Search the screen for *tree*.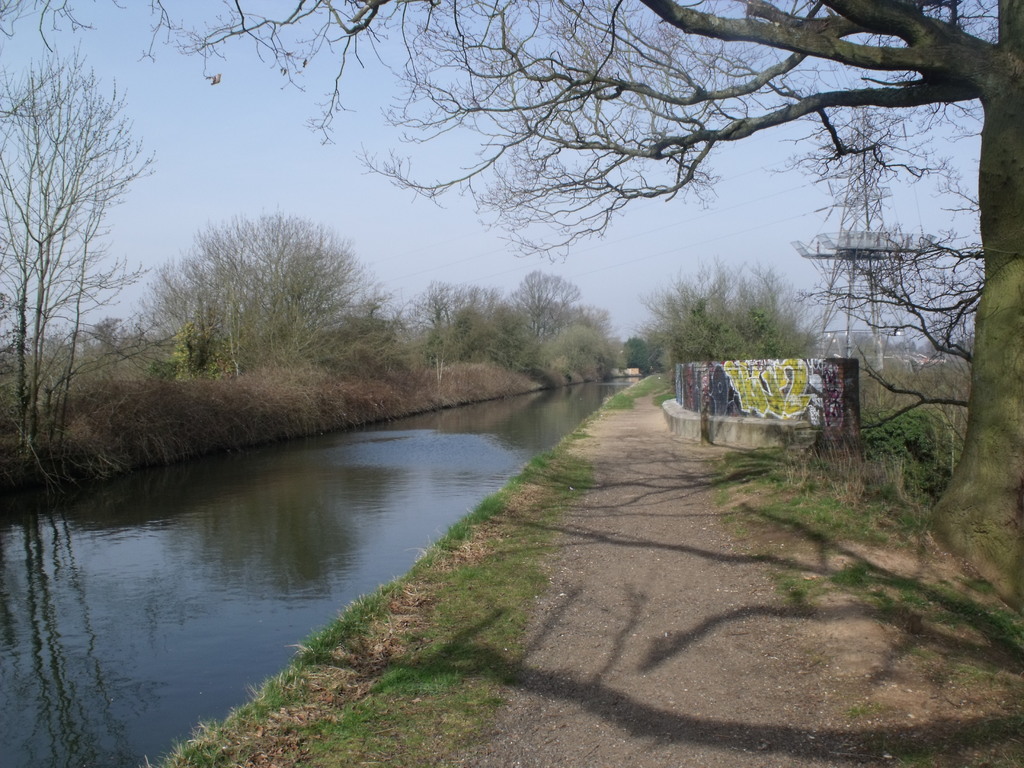
Found at box(148, 195, 387, 397).
